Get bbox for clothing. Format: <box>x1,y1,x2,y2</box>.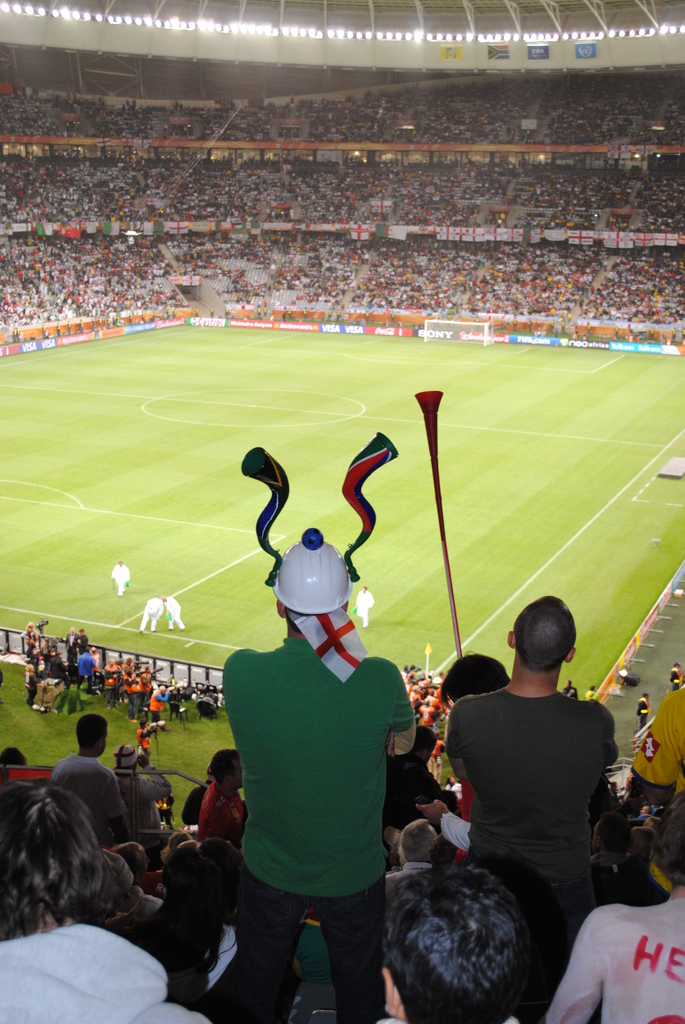
<box>66,632,78,658</box>.
